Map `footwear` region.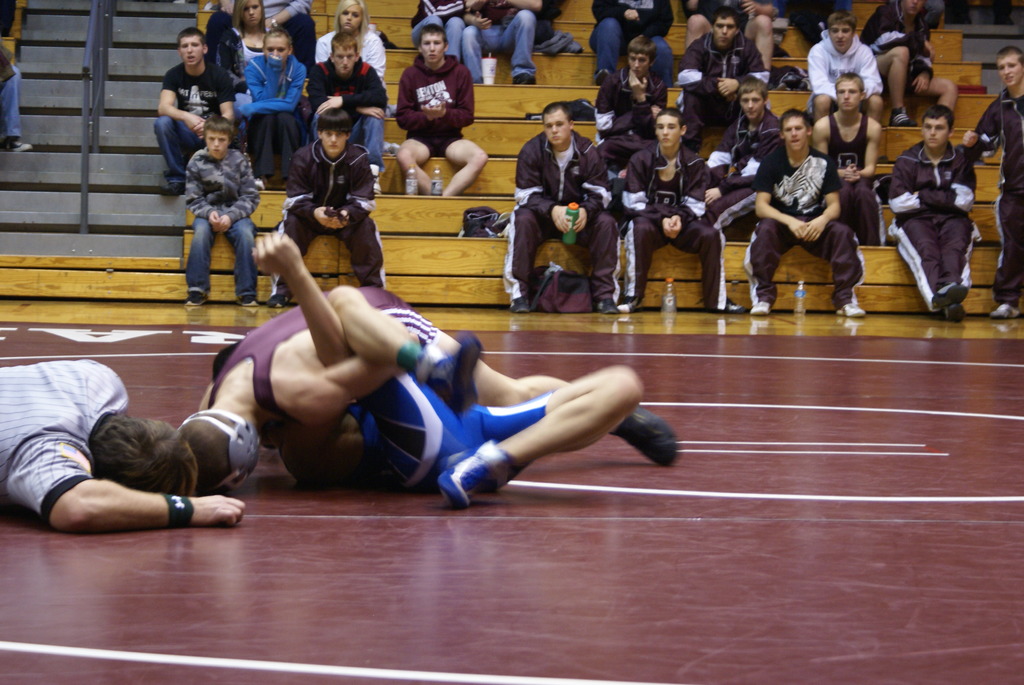
Mapped to crop(232, 292, 261, 308).
